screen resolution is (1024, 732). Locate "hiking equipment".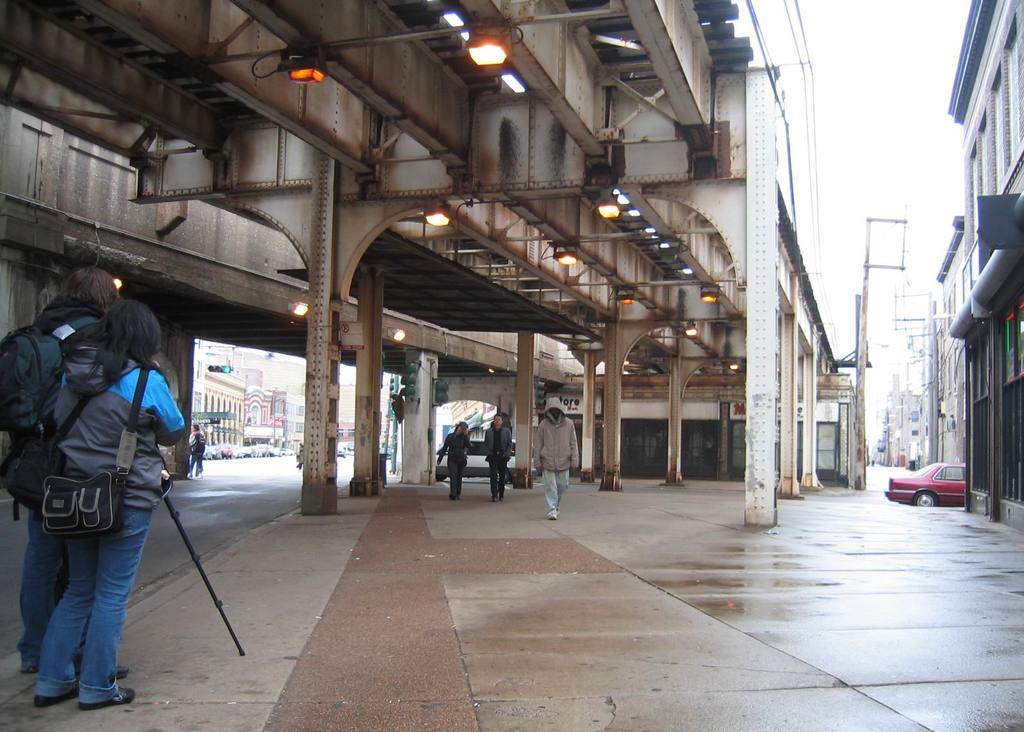
pyautogui.locateOnScreen(0, 312, 105, 522).
